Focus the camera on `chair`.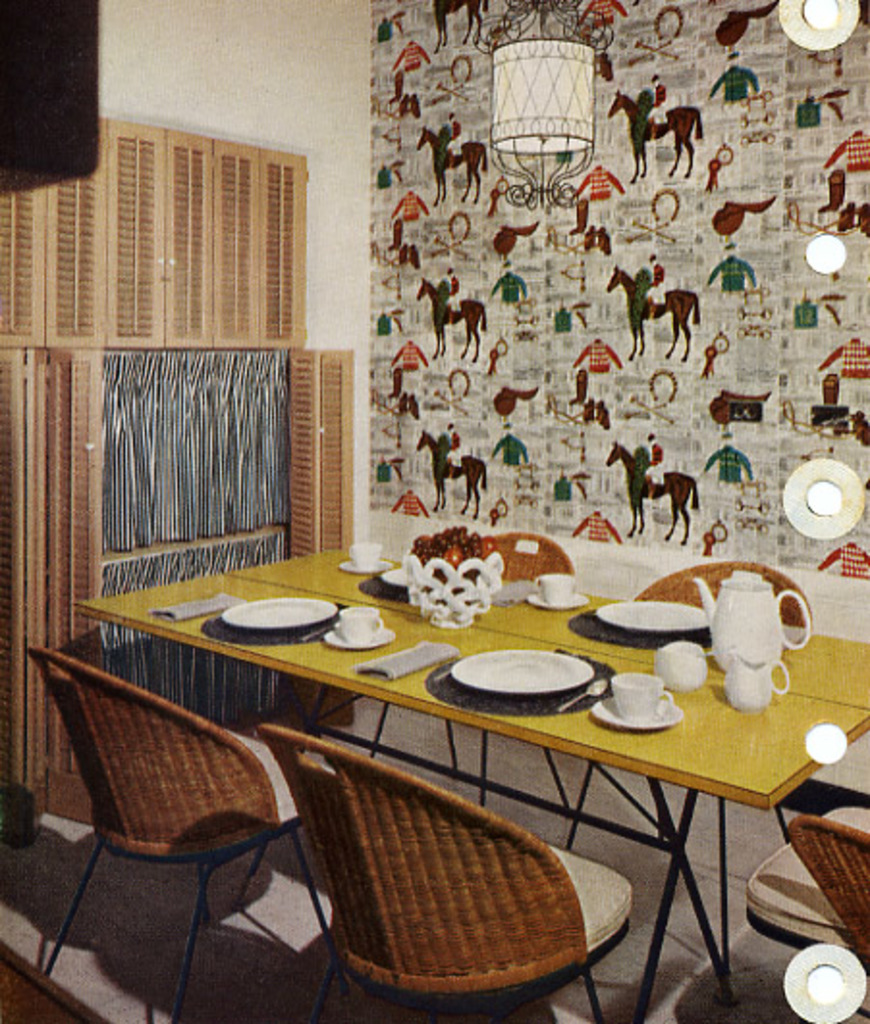
Focus region: [789, 808, 868, 1016].
